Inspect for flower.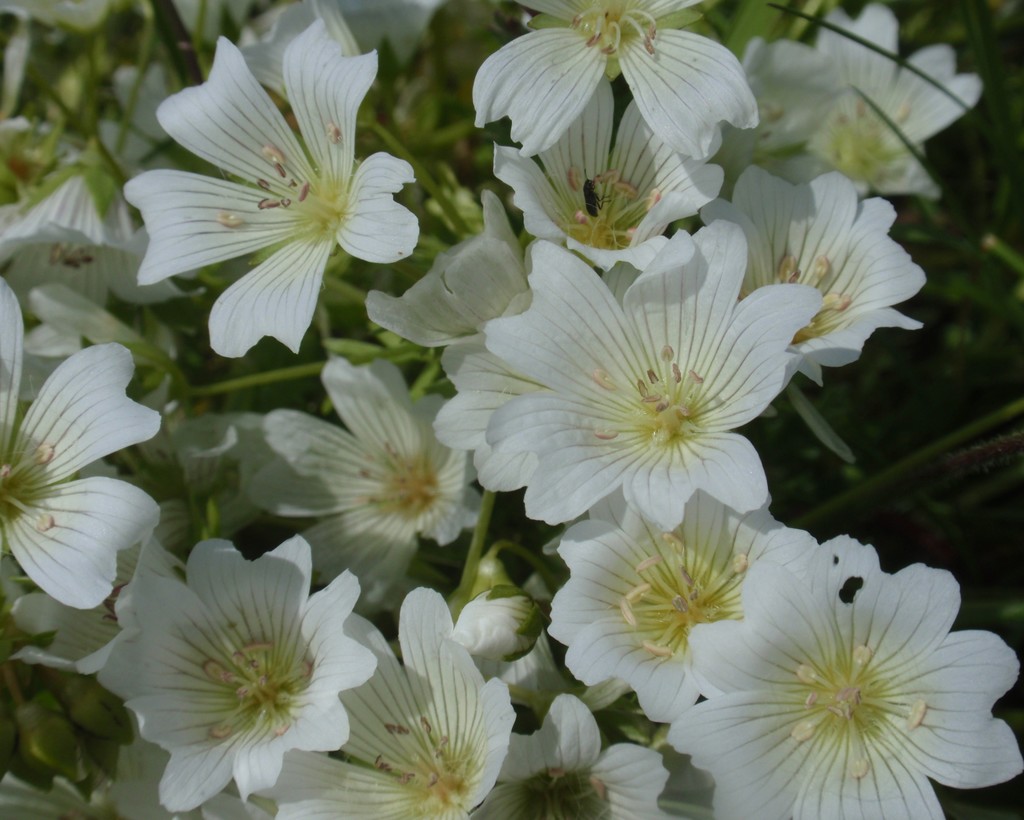
Inspection: {"x1": 677, "y1": 518, "x2": 1007, "y2": 807}.
